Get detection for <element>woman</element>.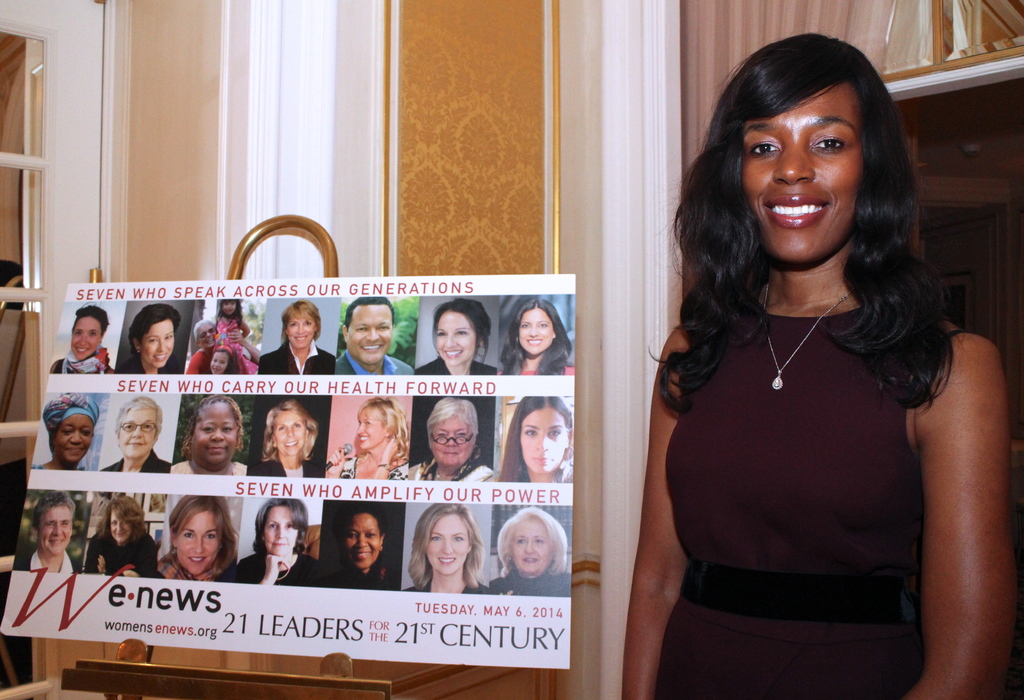
Detection: box=[238, 500, 320, 587].
